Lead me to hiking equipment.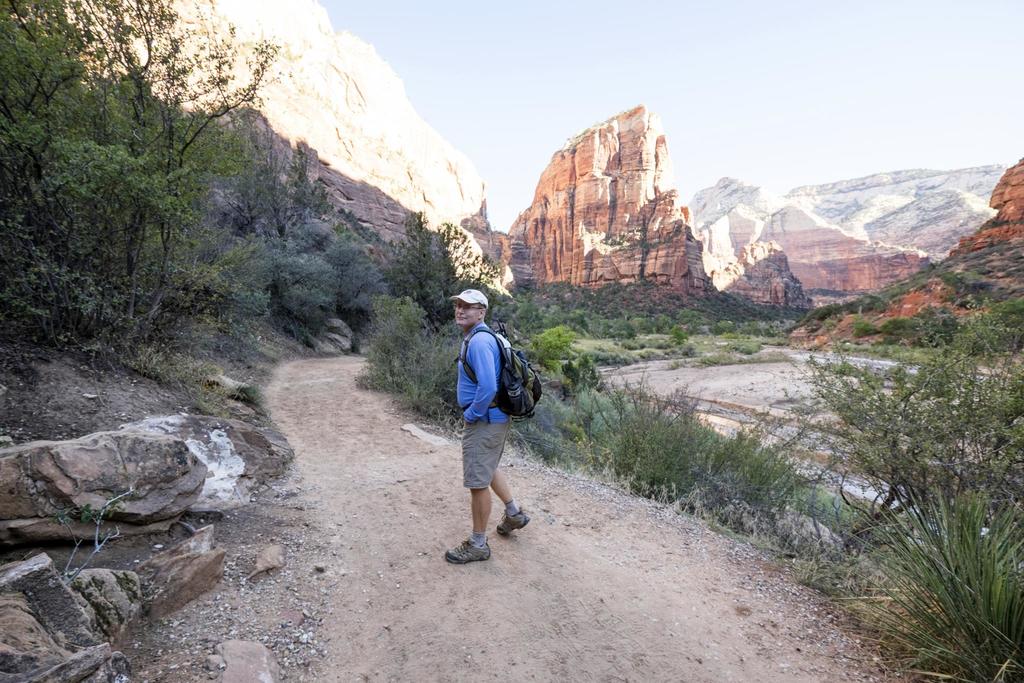
Lead to bbox(438, 527, 495, 571).
